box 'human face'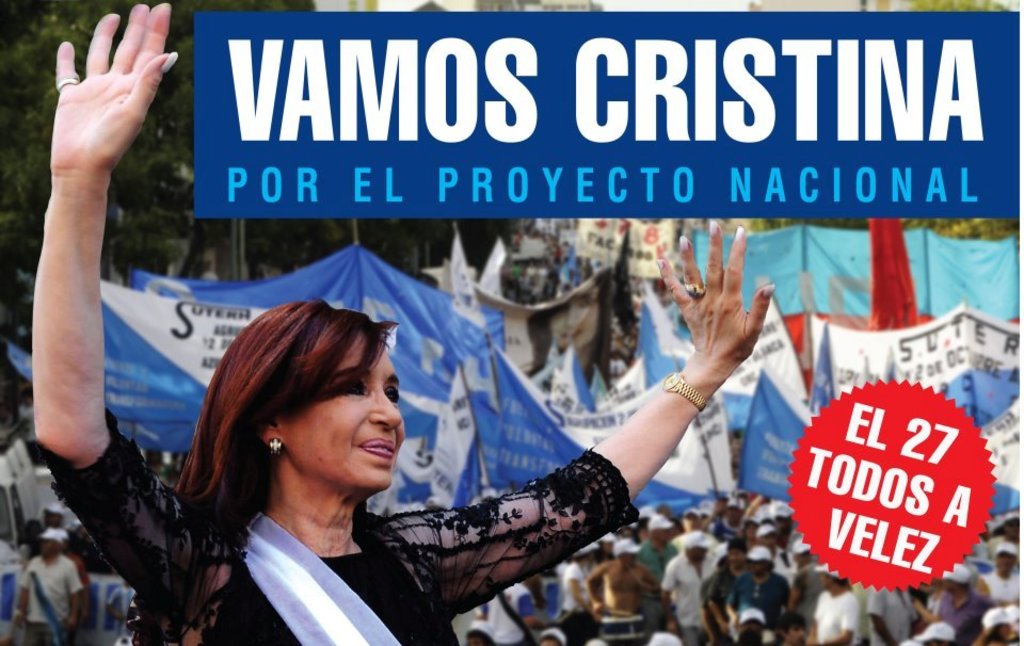
bbox=(747, 526, 755, 537)
